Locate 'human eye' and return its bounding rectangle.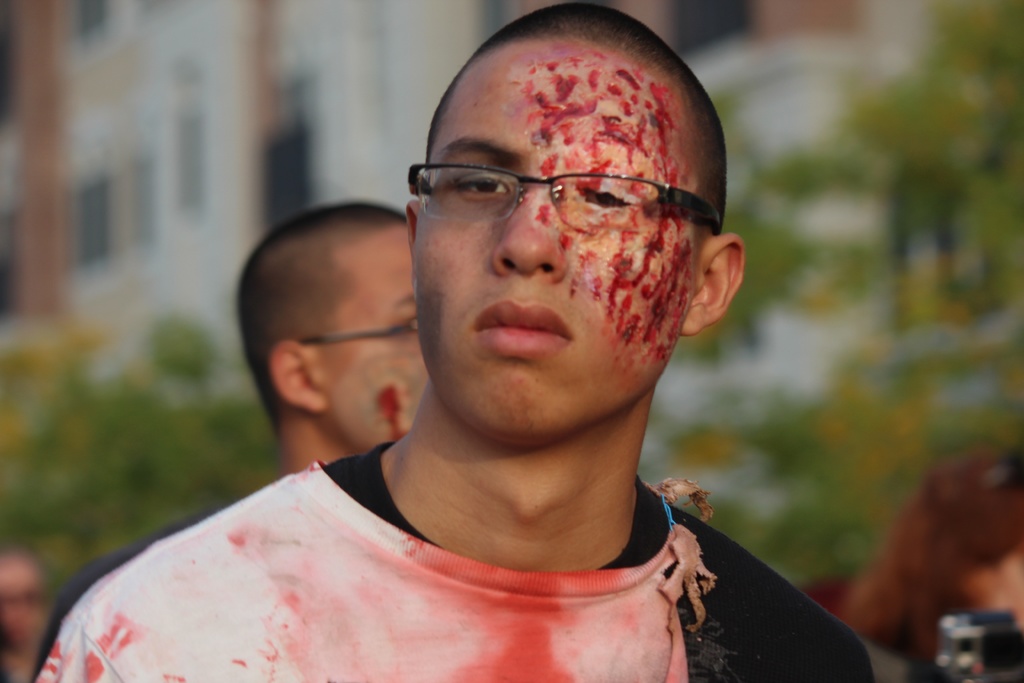
BBox(575, 179, 641, 214).
